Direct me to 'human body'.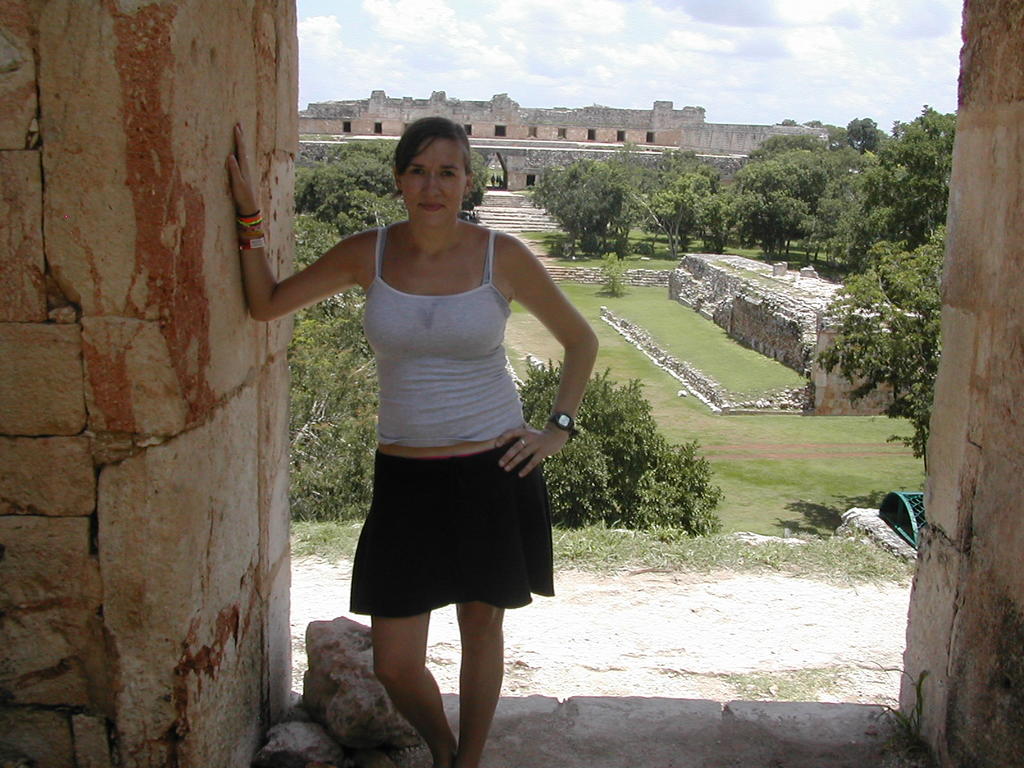
Direction: (260, 112, 657, 736).
